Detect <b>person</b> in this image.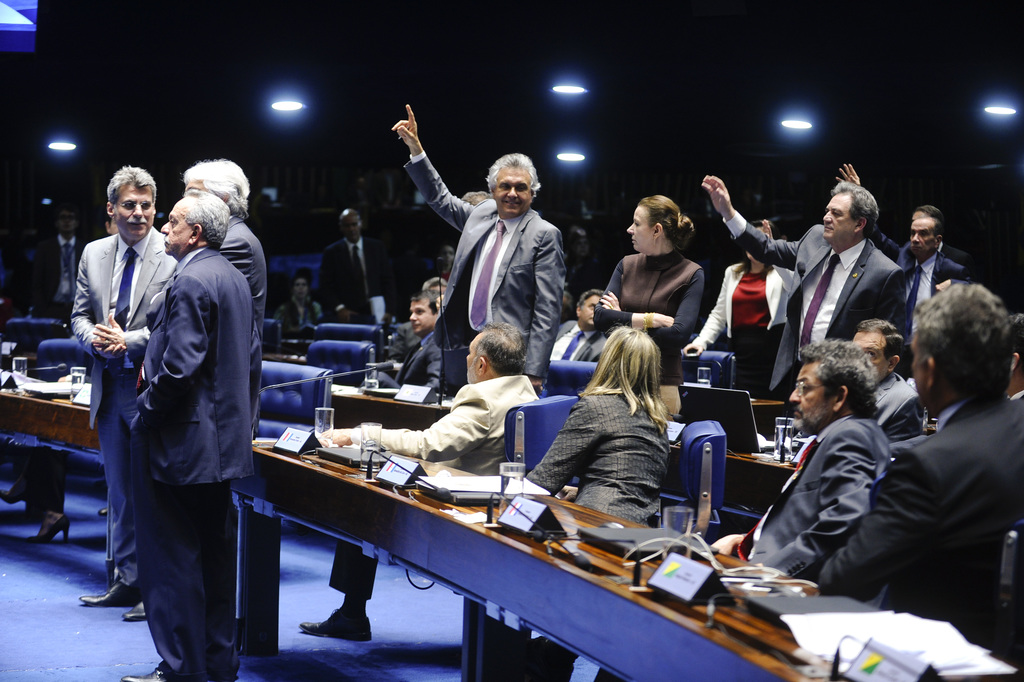
Detection: [left=595, top=197, right=708, bottom=346].
